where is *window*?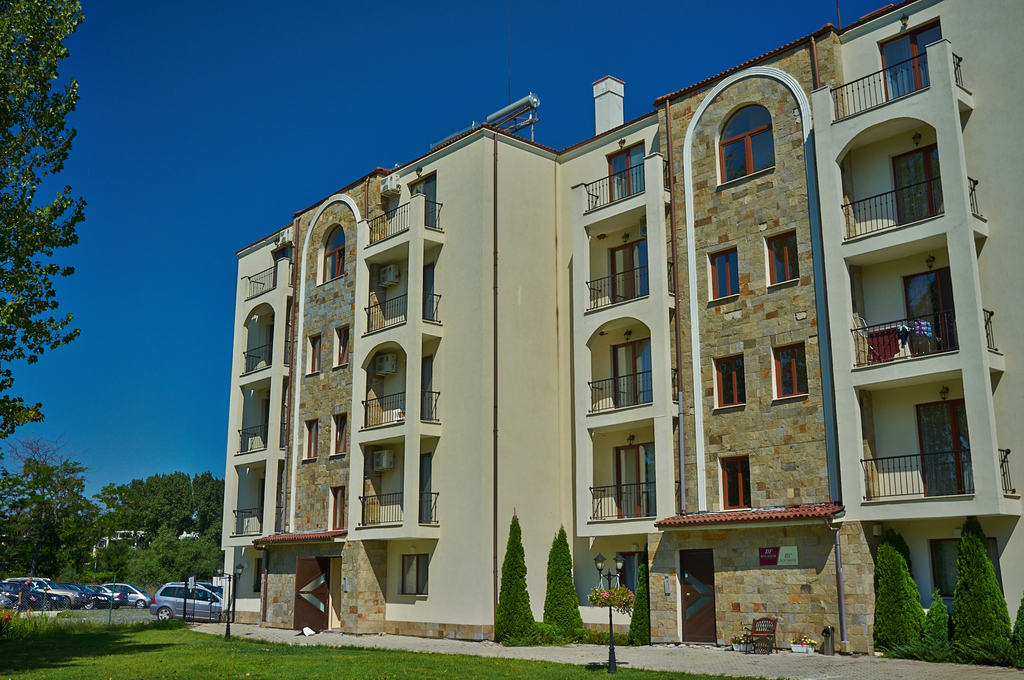
<box>719,106,780,180</box>.
